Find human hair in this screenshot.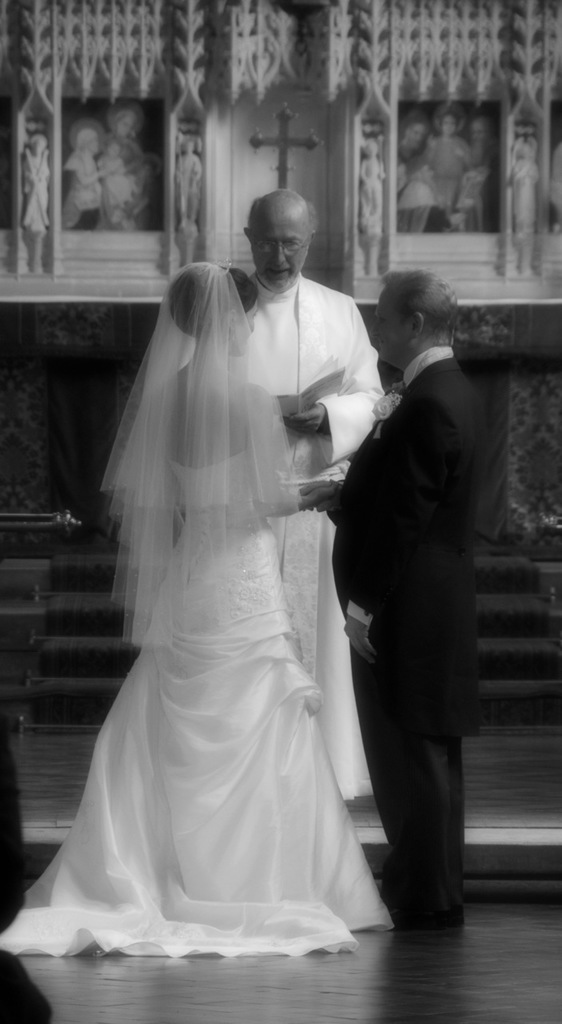
The bounding box for human hair is 378,266,461,346.
